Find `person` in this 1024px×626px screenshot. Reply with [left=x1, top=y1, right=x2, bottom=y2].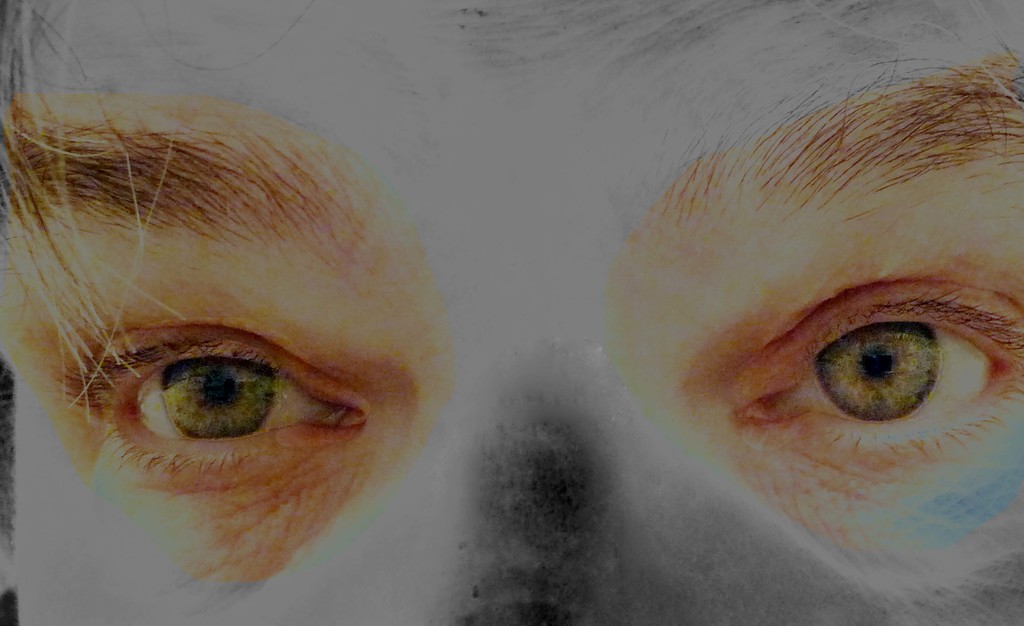
[left=0, top=0, right=1023, bottom=625].
